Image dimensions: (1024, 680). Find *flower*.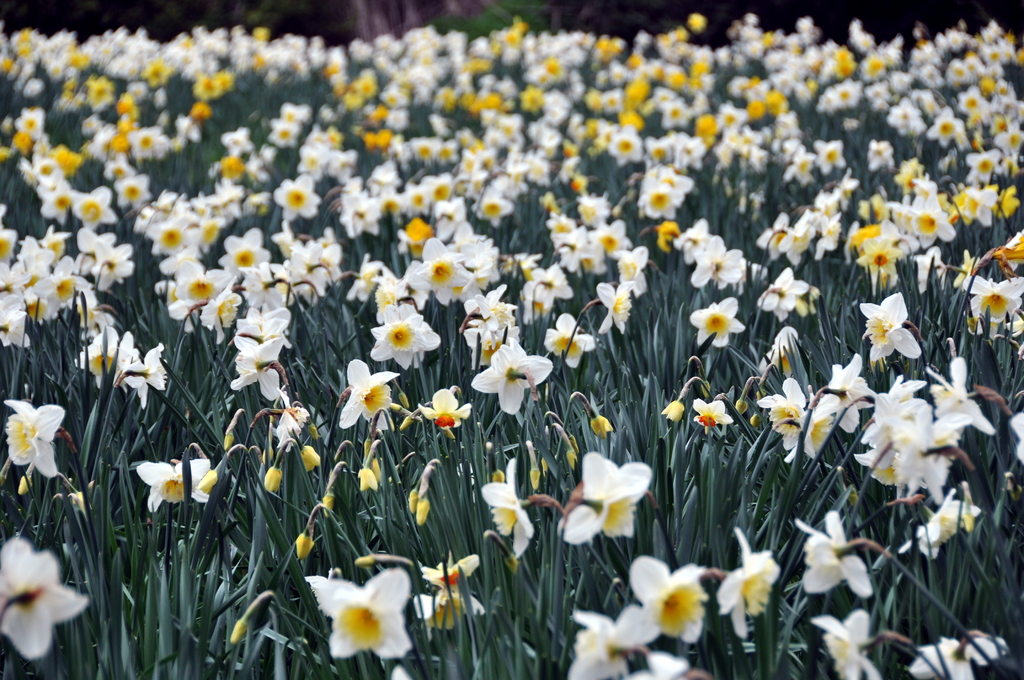
[x1=400, y1=239, x2=477, y2=304].
